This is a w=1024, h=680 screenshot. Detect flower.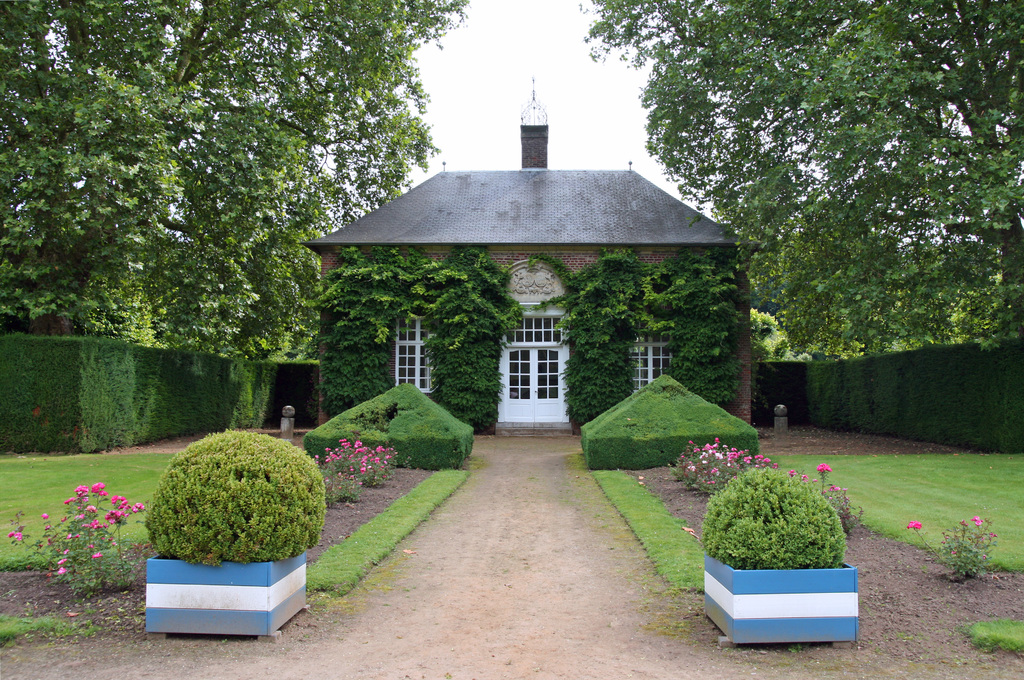
BBox(93, 547, 106, 560).
